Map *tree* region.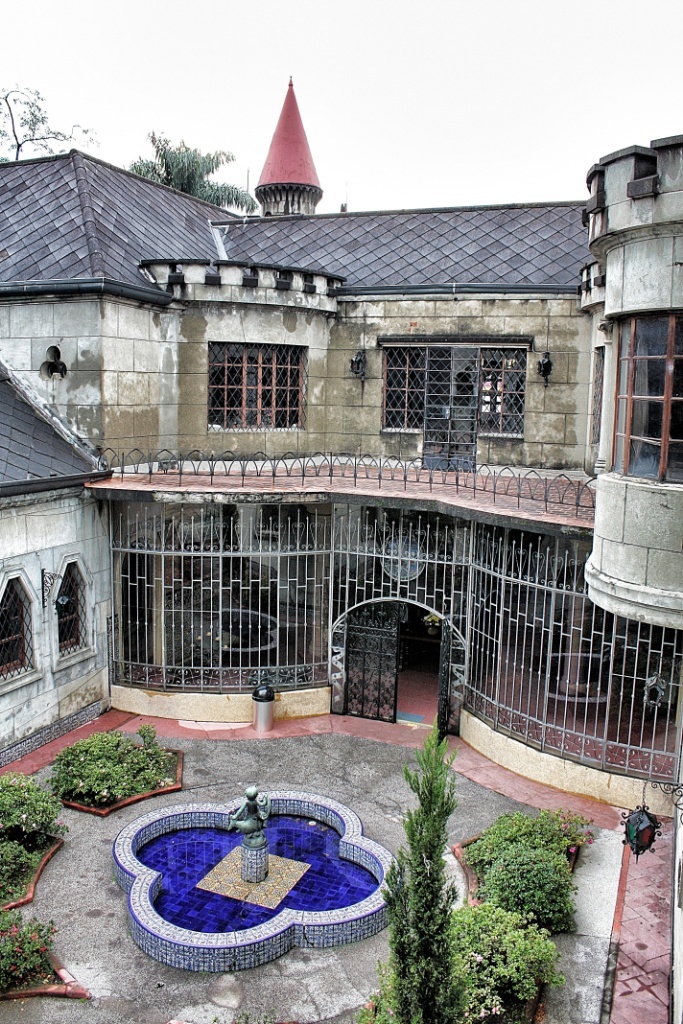
Mapped to 127,132,258,205.
